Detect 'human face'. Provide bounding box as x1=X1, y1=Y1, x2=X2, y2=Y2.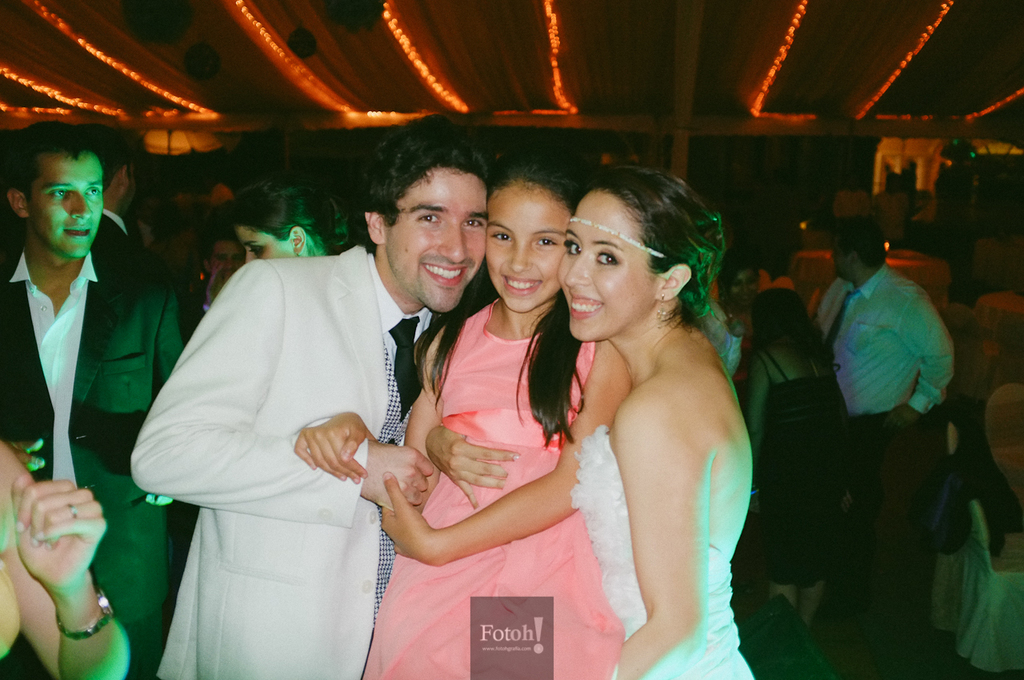
x1=824, y1=234, x2=848, y2=282.
